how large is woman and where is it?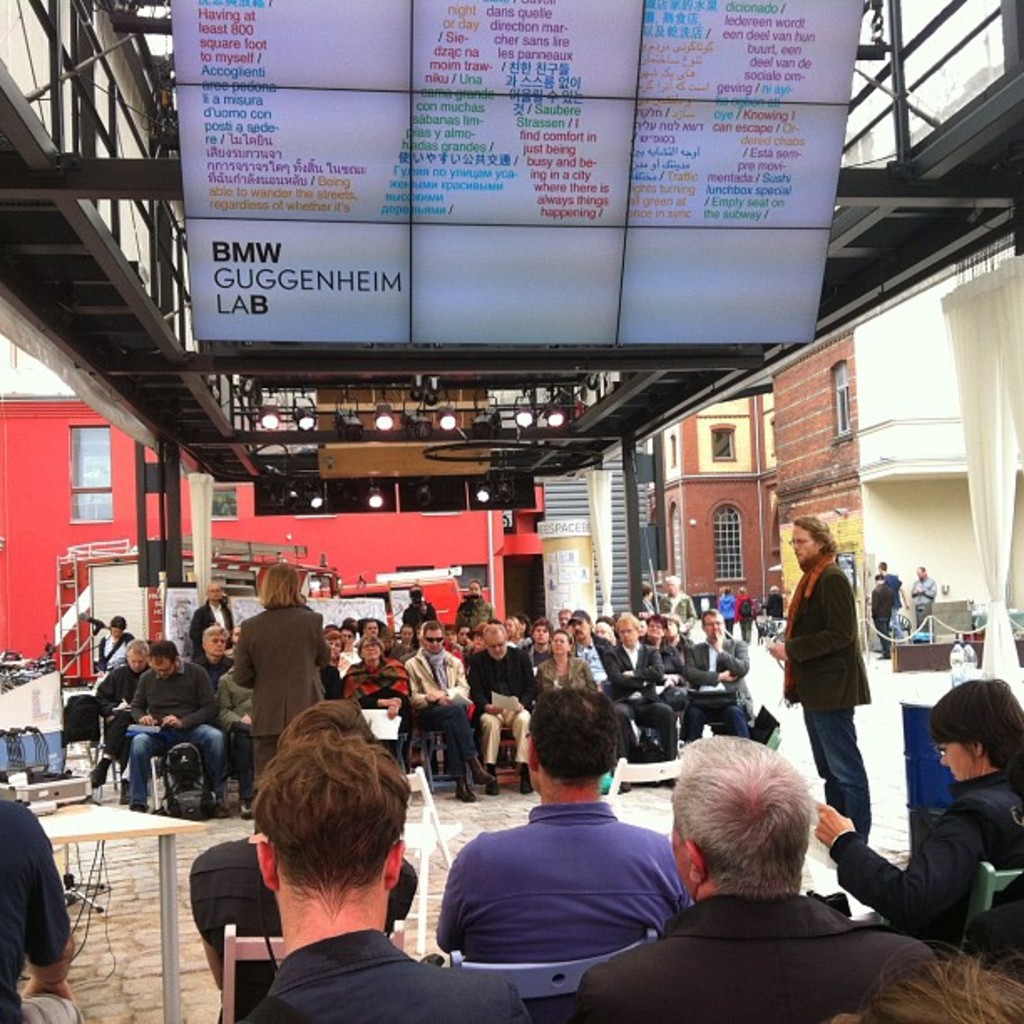
Bounding box: [776, 519, 904, 853].
